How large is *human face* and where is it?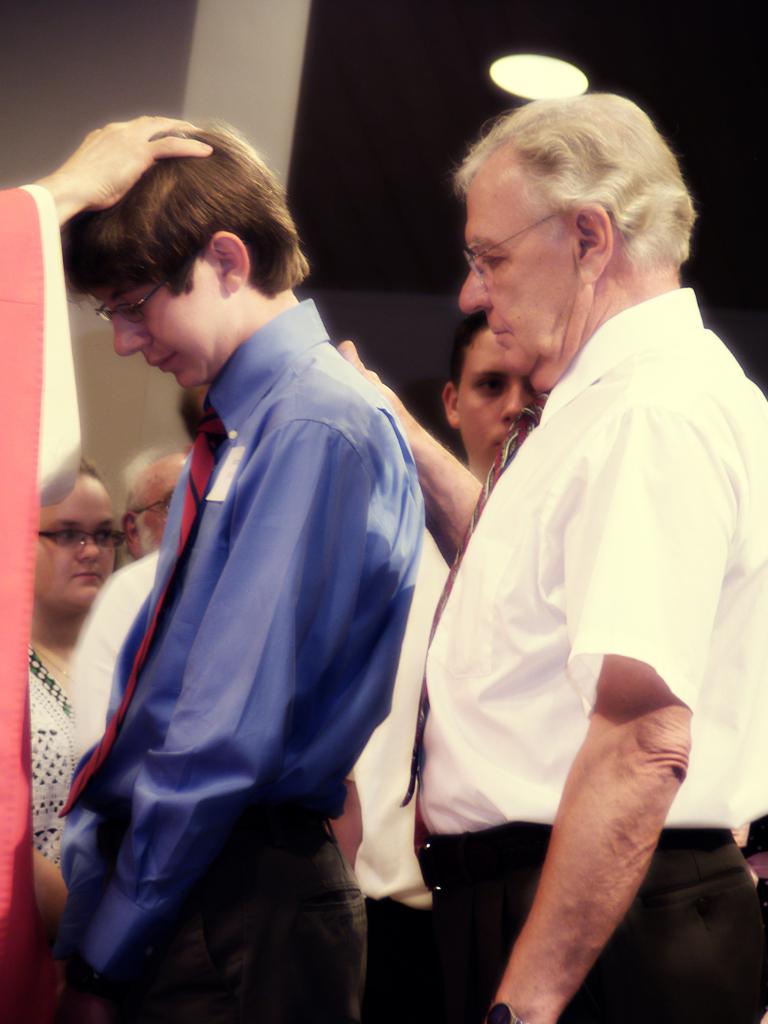
Bounding box: <box>457,329,541,464</box>.
